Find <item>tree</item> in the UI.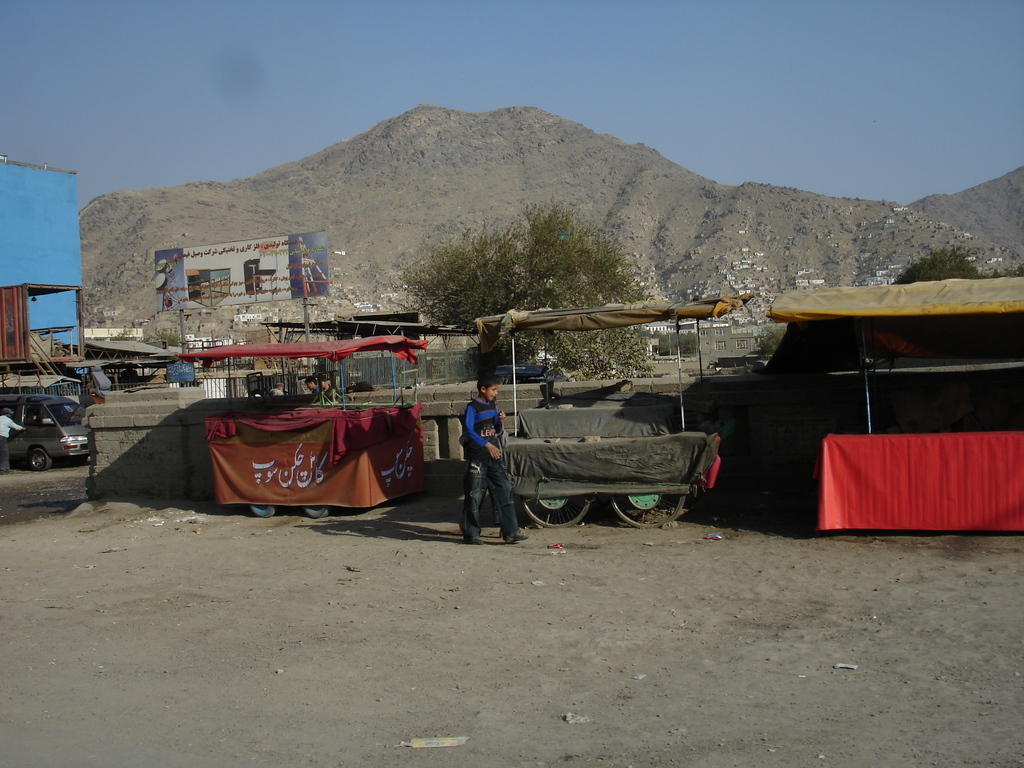
UI element at (x1=394, y1=196, x2=655, y2=376).
